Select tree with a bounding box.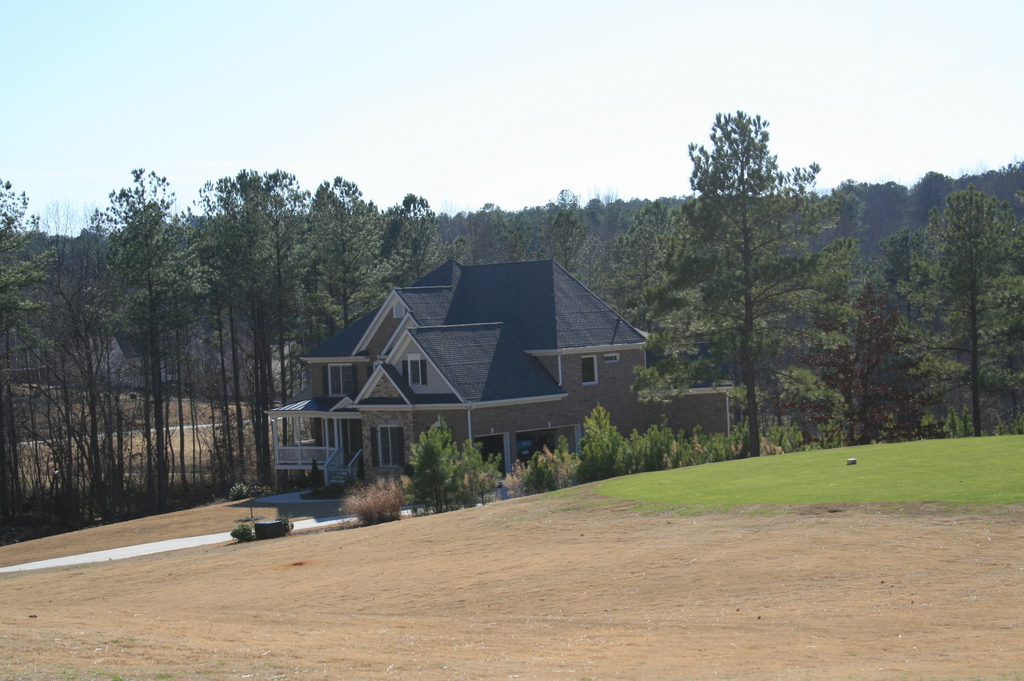
bbox=[89, 160, 200, 518].
